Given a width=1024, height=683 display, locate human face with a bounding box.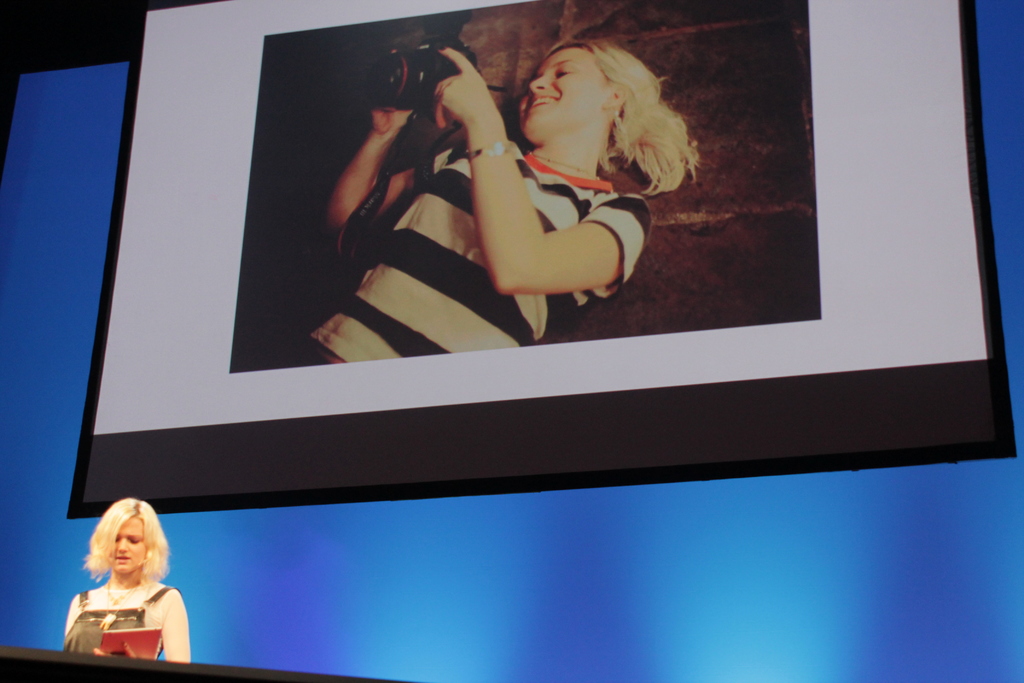
Located: (110, 514, 151, 575).
